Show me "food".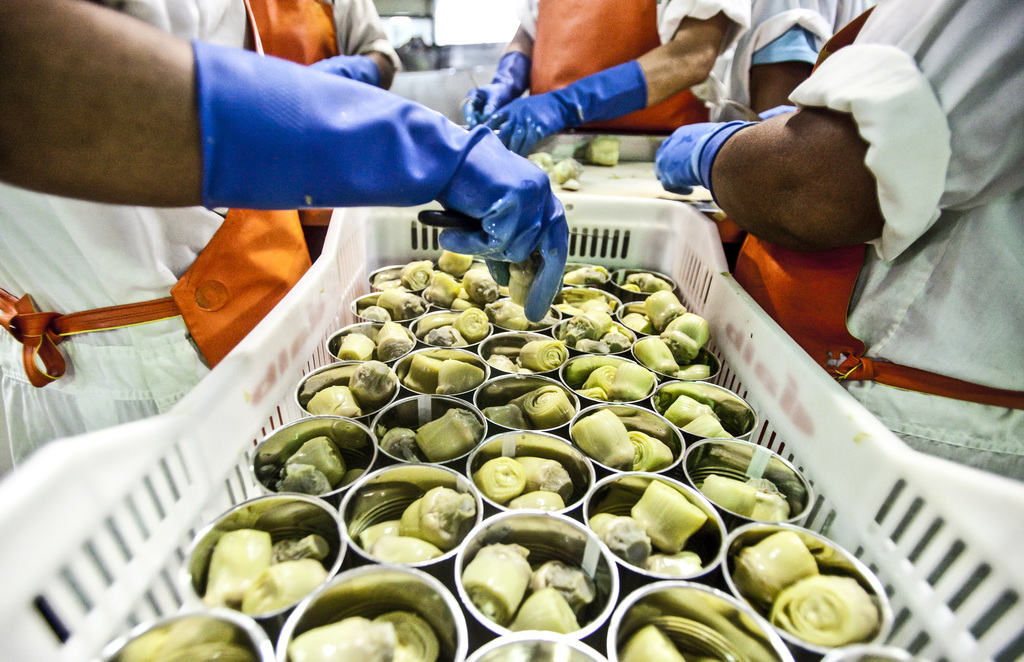
"food" is here: 526, 150, 554, 172.
